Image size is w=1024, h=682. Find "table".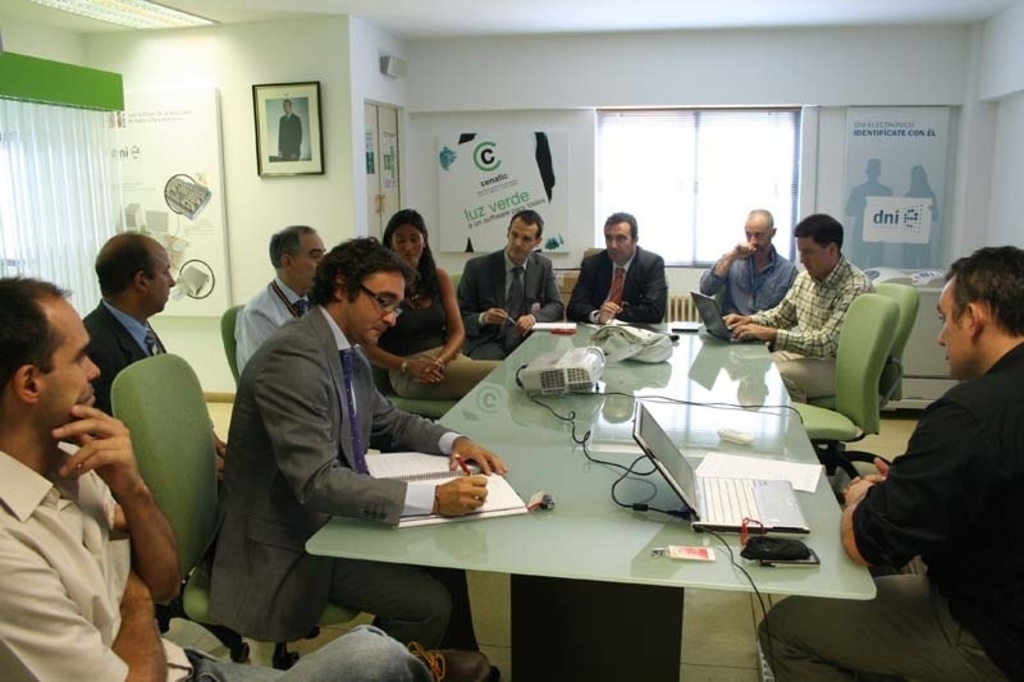
[left=275, top=320, right=890, bottom=681].
